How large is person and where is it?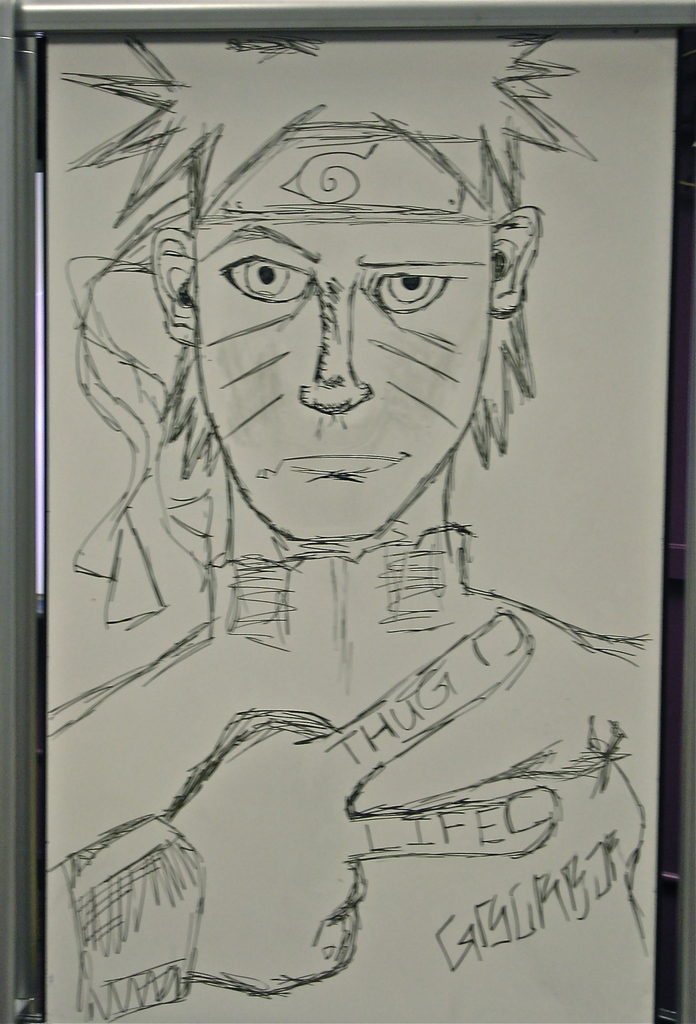
Bounding box: (x1=28, y1=125, x2=624, y2=972).
